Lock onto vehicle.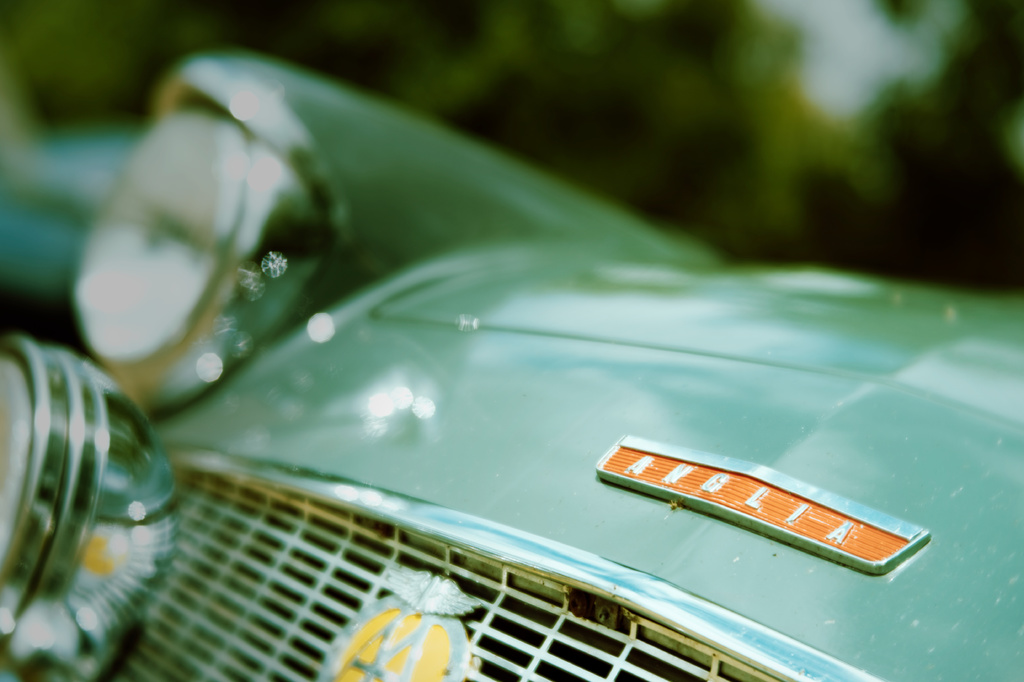
Locked: x1=0 y1=67 x2=930 y2=681.
